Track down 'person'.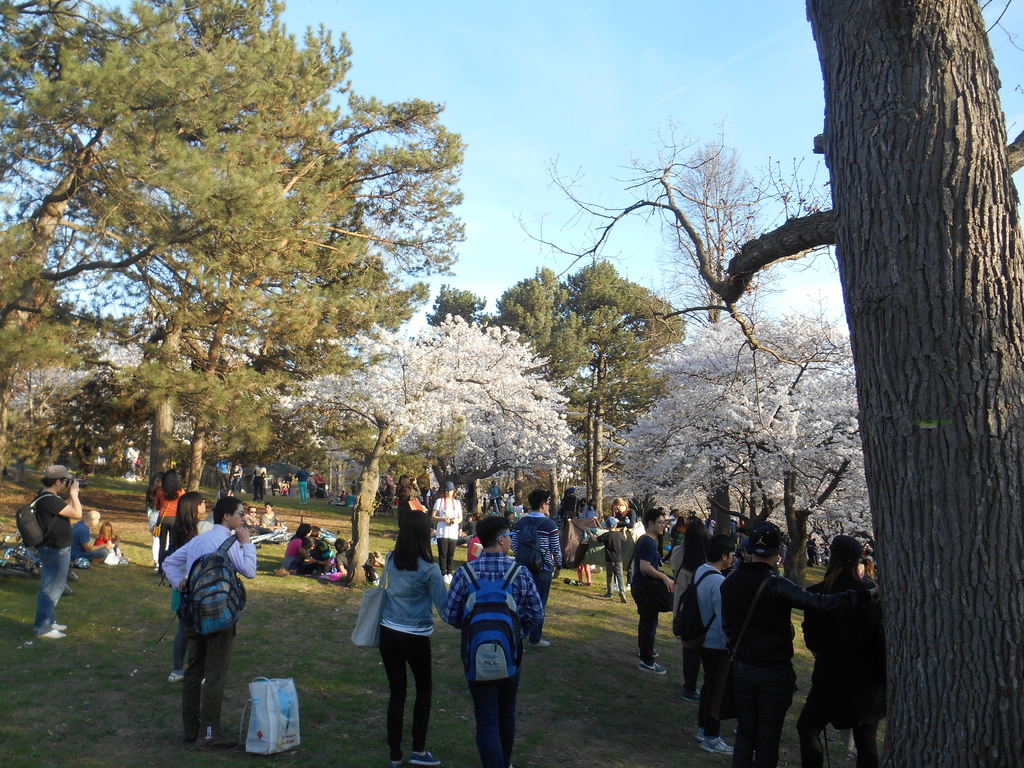
Tracked to 259, 499, 281, 534.
